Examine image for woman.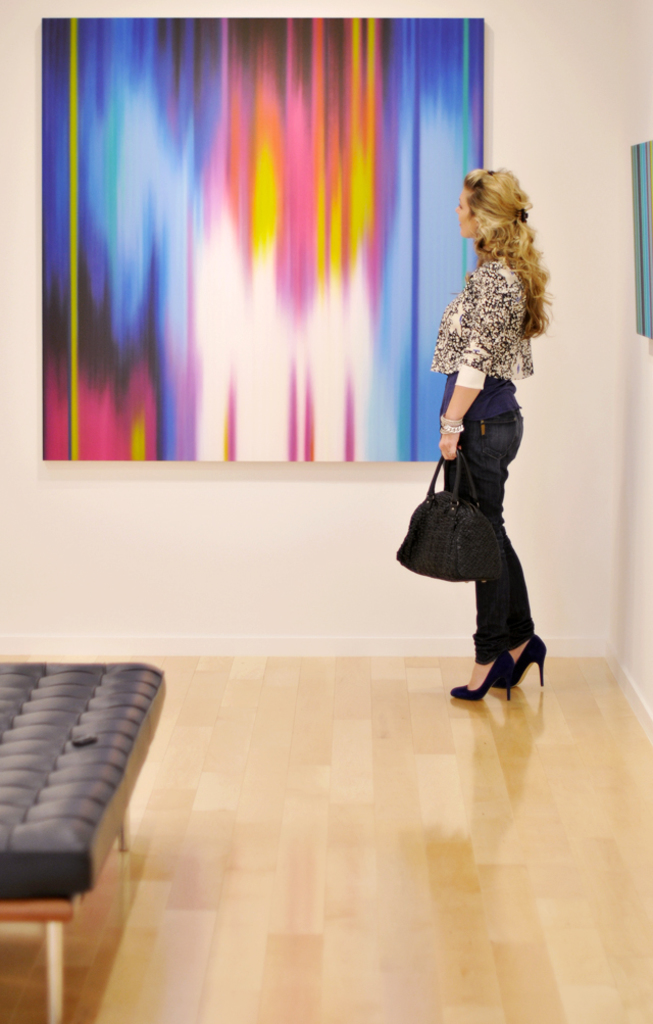
Examination result: (403, 138, 564, 722).
